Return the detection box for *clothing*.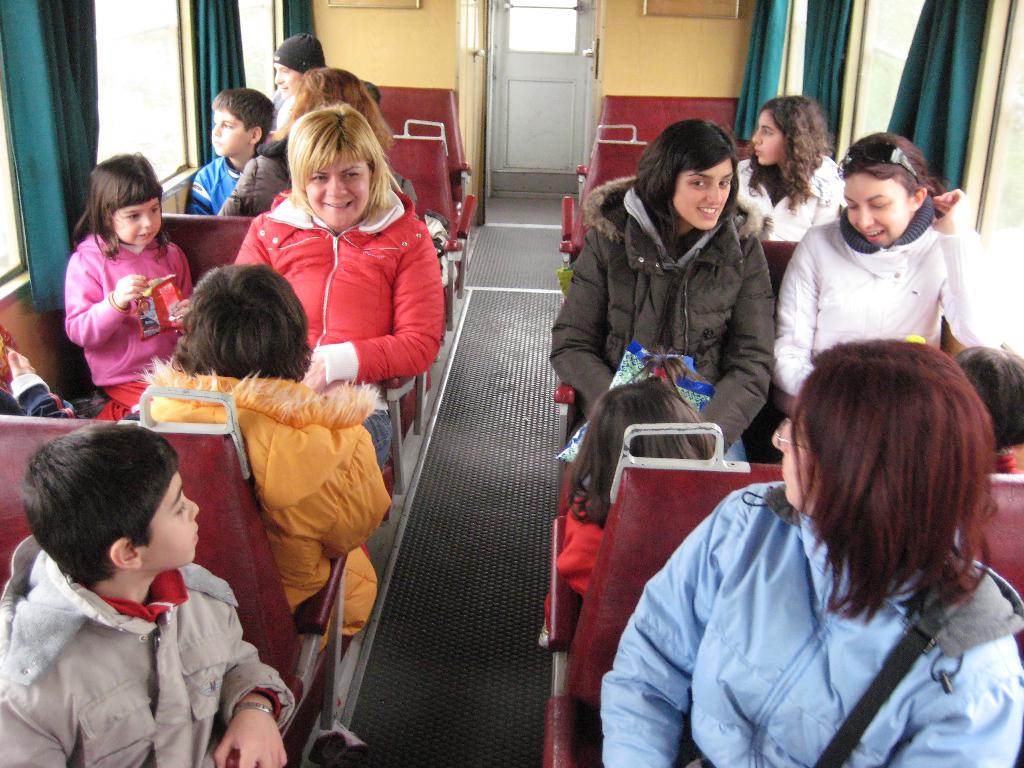
[left=61, top=225, right=190, bottom=420].
